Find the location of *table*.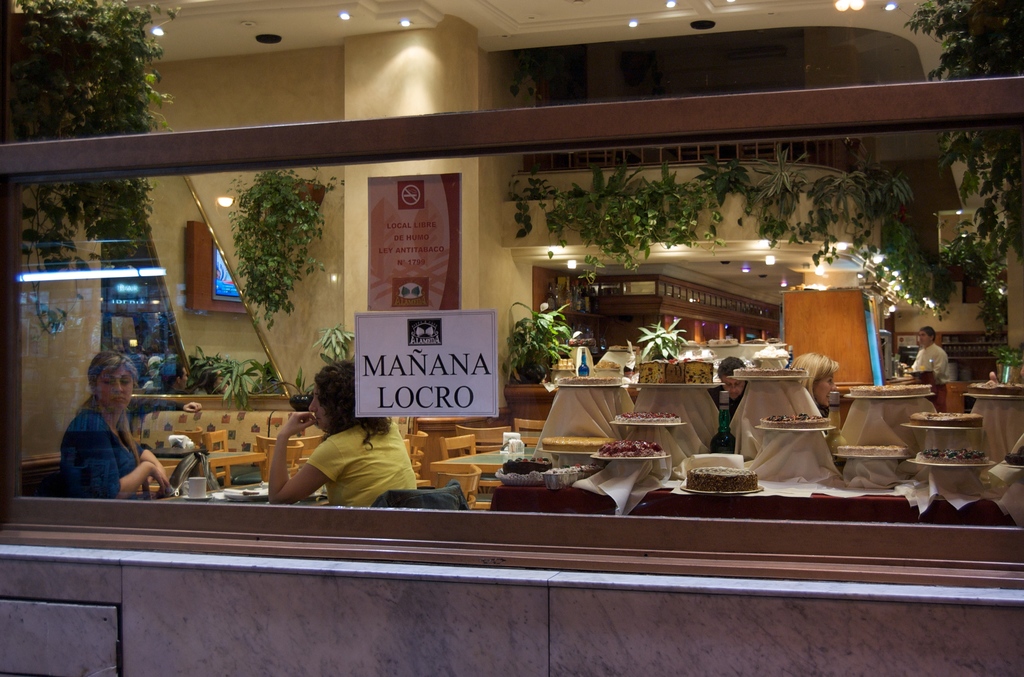
Location: 152, 446, 268, 490.
